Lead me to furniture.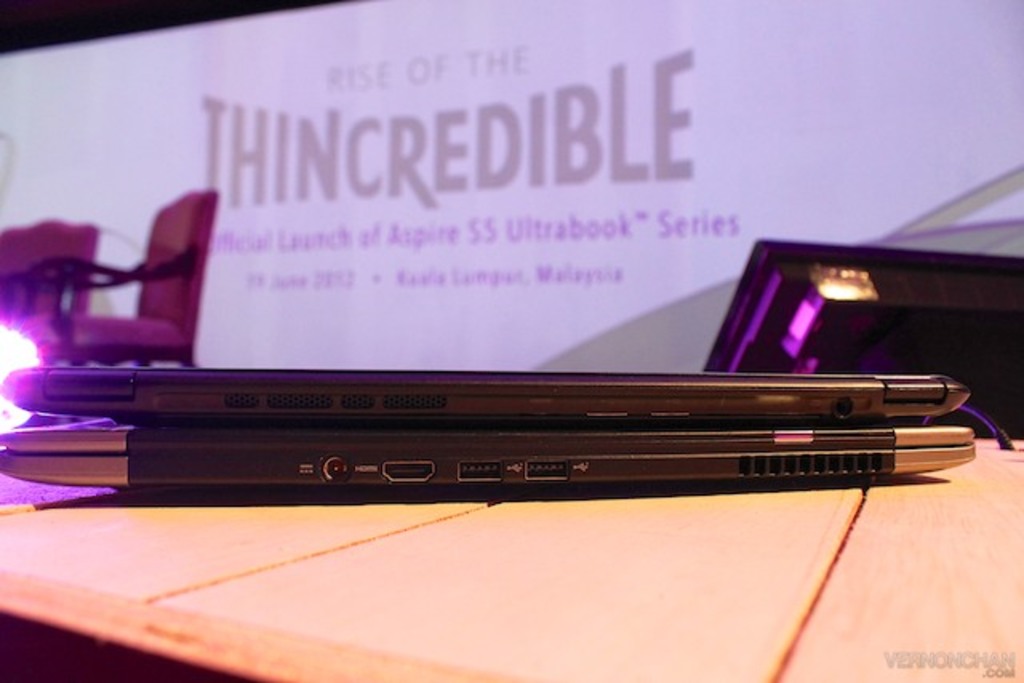
Lead to (left=0, top=189, right=219, bottom=365).
